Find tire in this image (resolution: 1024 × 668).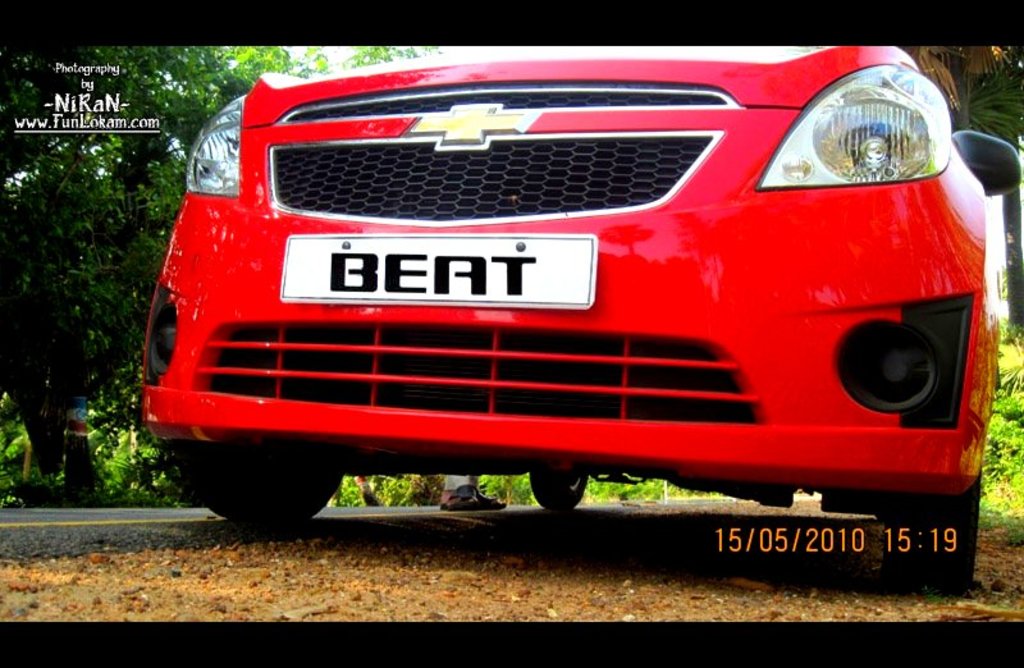
<box>886,465,984,590</box>.
